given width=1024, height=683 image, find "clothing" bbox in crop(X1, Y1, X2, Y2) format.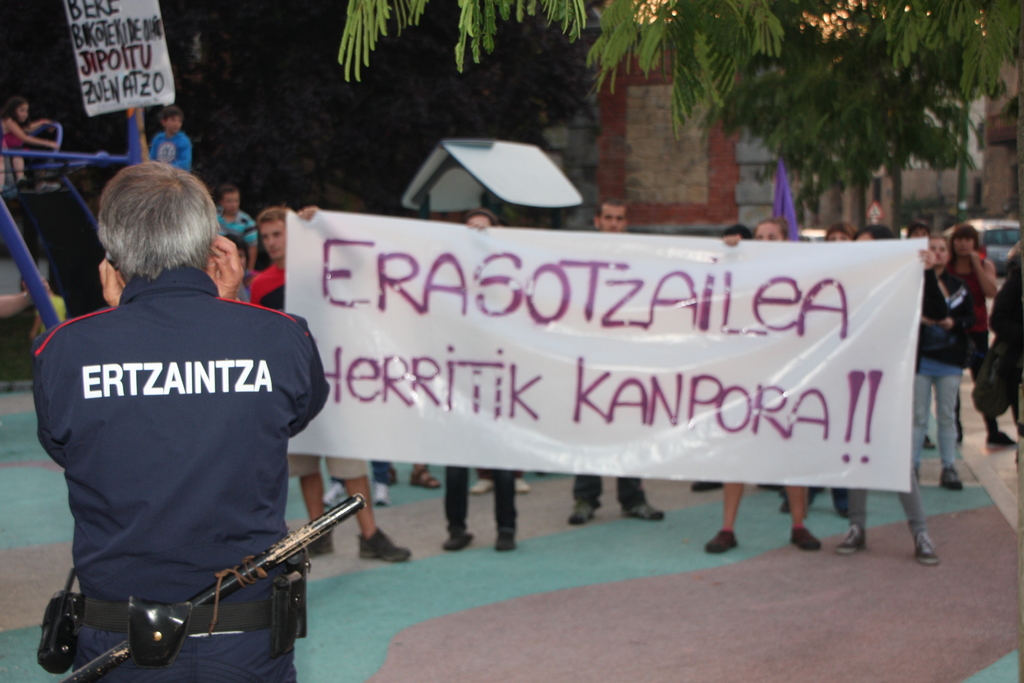
crop(476, 468, 527, 481).
